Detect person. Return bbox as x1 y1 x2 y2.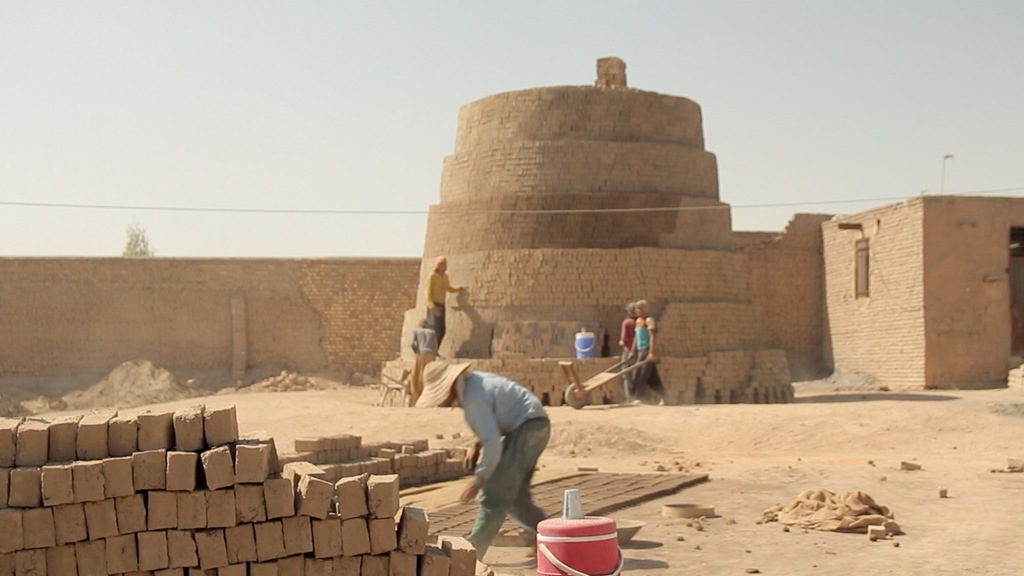
437 322 553 557.
